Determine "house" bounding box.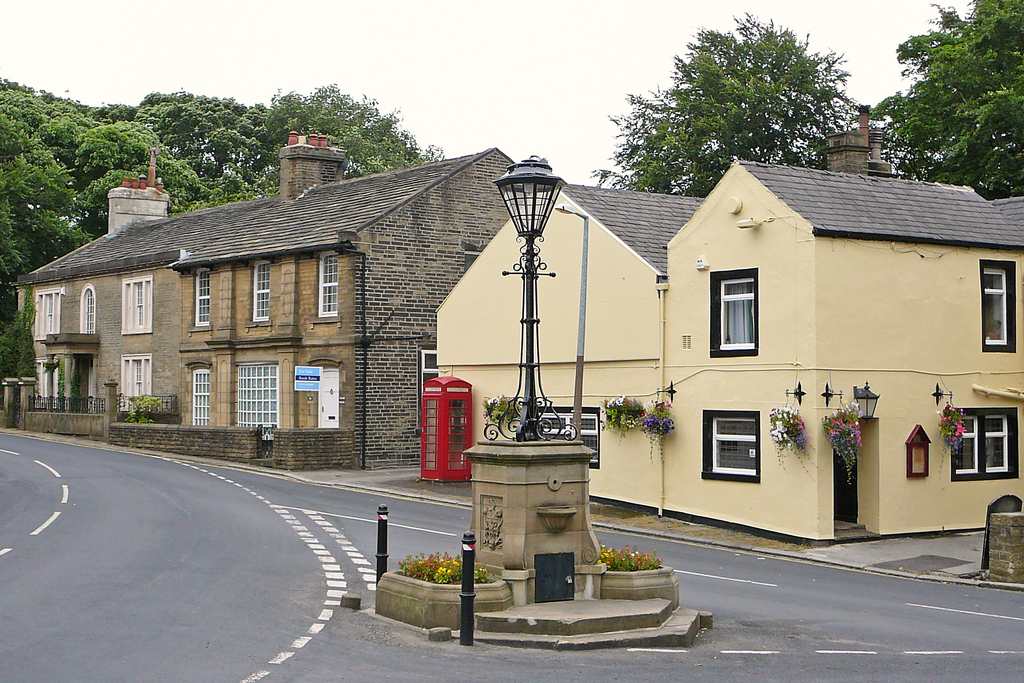
Determined: region(435, 104, 1023, 548).
